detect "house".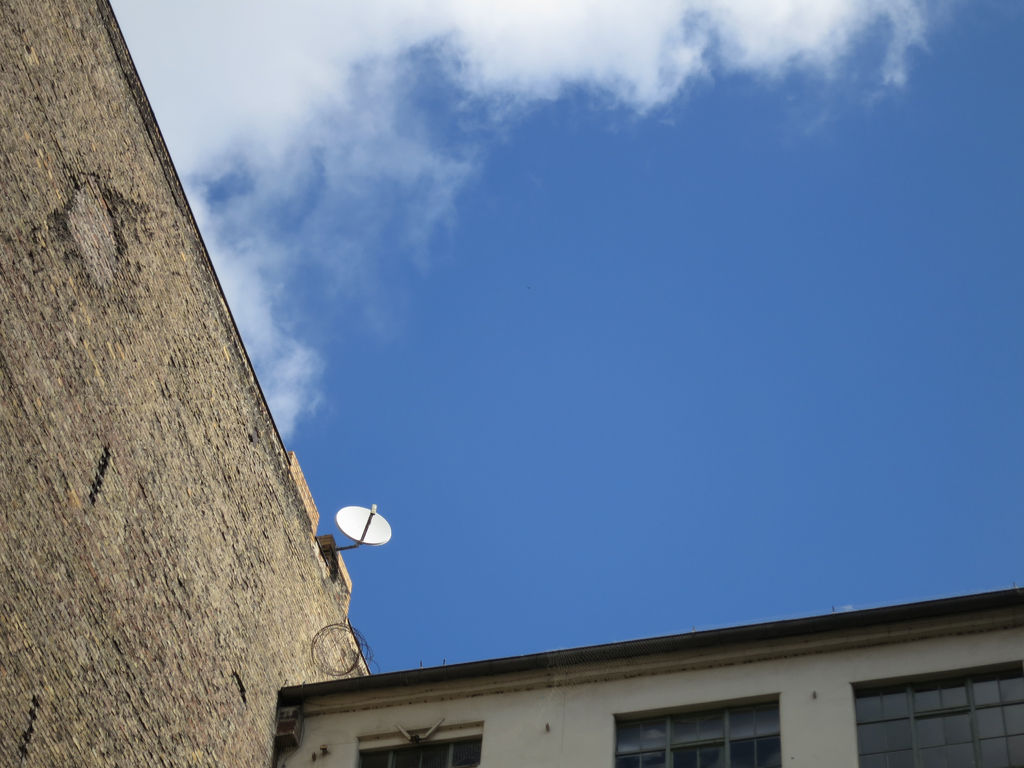
Detected at <bbox>265, 589, 1023, 767</bbox>.
